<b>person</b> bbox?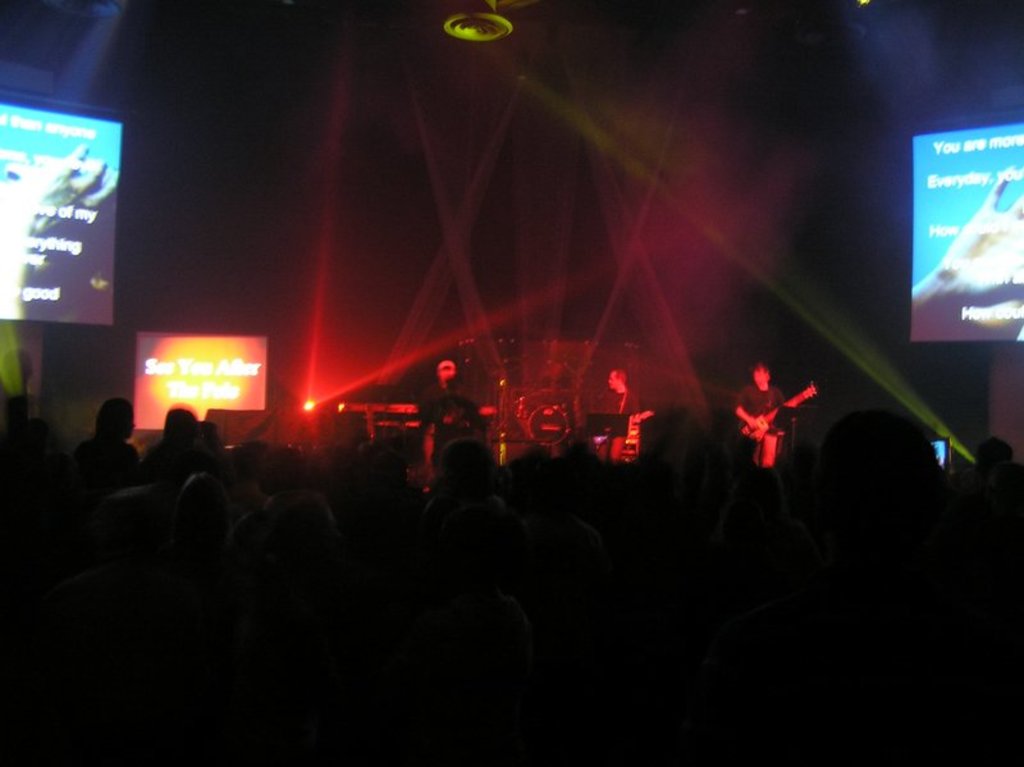
bbox=(417, 352, 481, 462)
